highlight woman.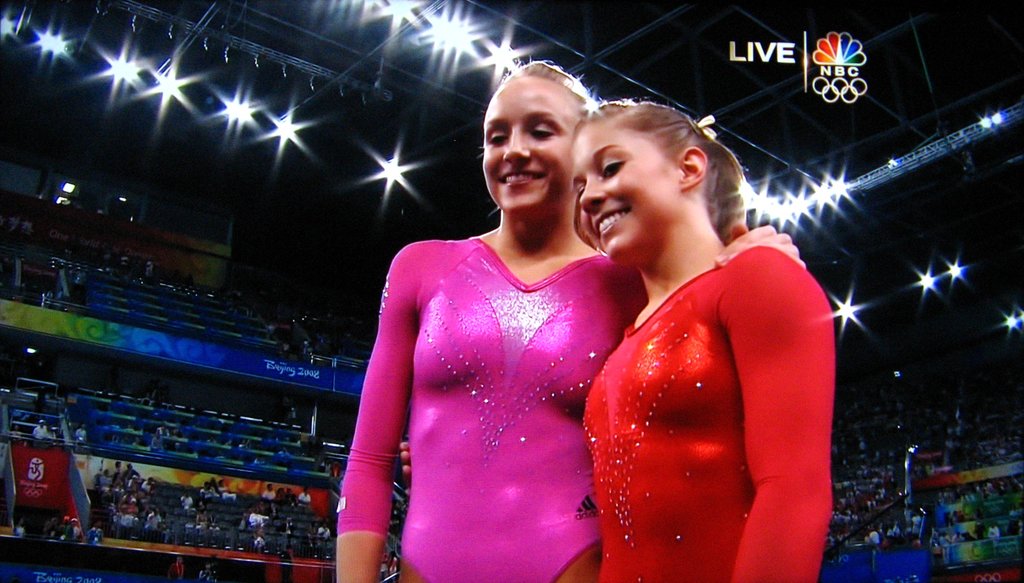
Highlighted region: {"x1": 334, "y1": 49, "x2": 806, "y2": 582}.
